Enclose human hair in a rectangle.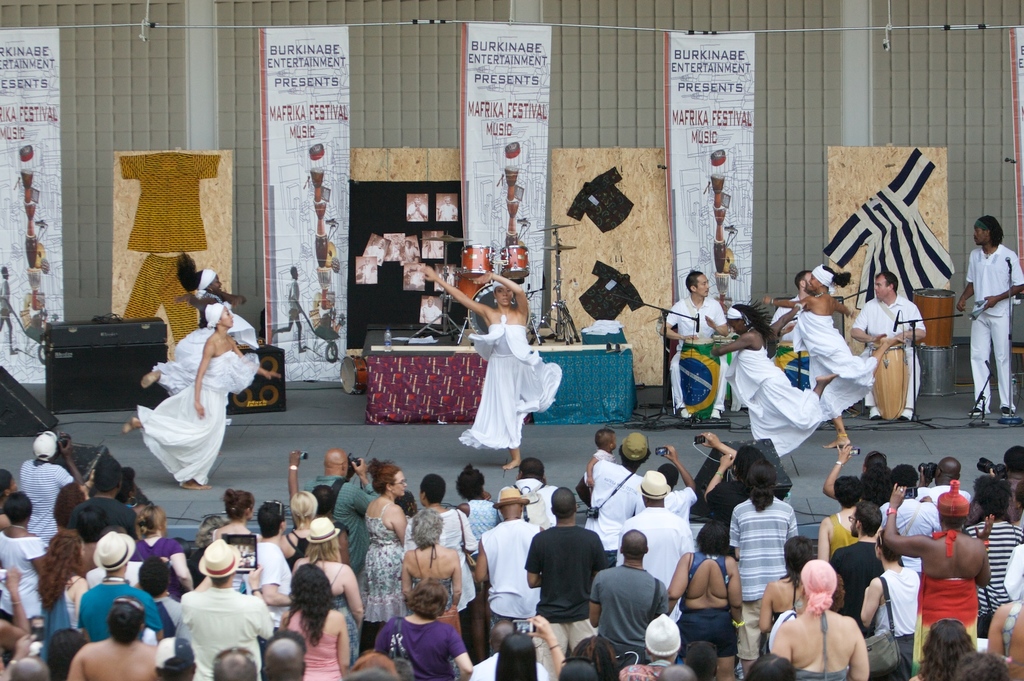
bbox=[405, 578, 451, 624].
